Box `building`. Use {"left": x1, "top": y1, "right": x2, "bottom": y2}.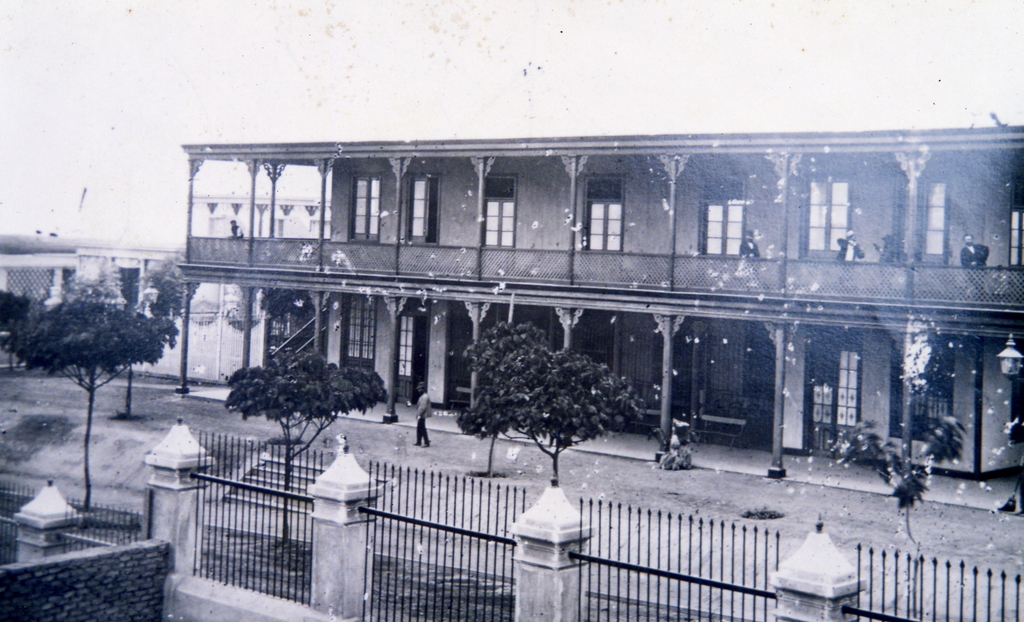
{"left": 187, "top": 172, "right": 333, "bottom": 356}.
